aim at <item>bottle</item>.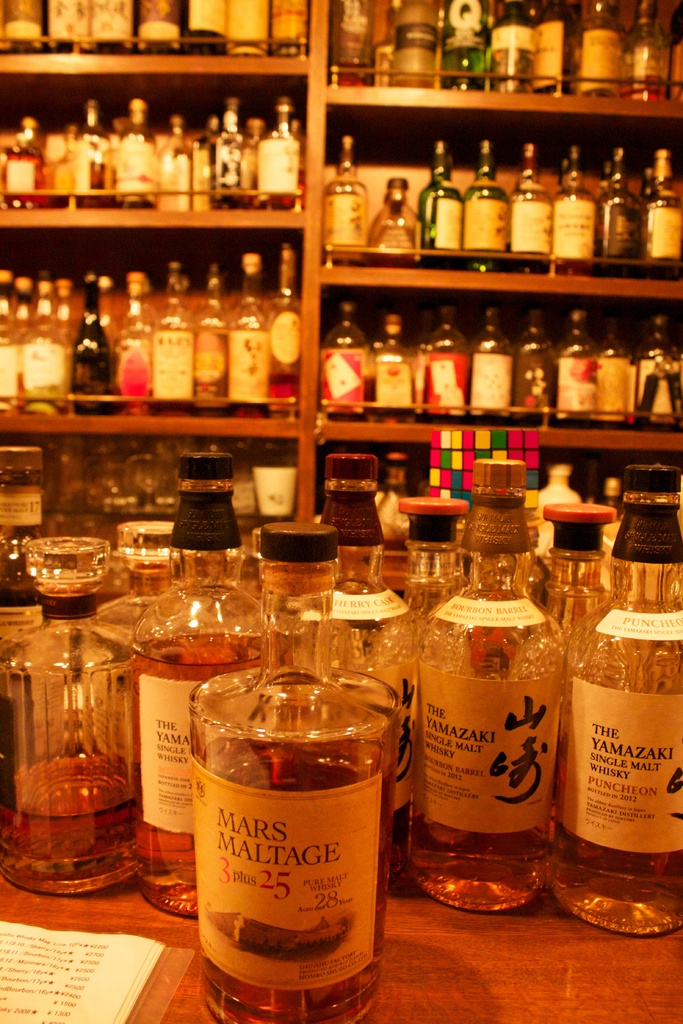
Aimed at [322,296,369,420].
